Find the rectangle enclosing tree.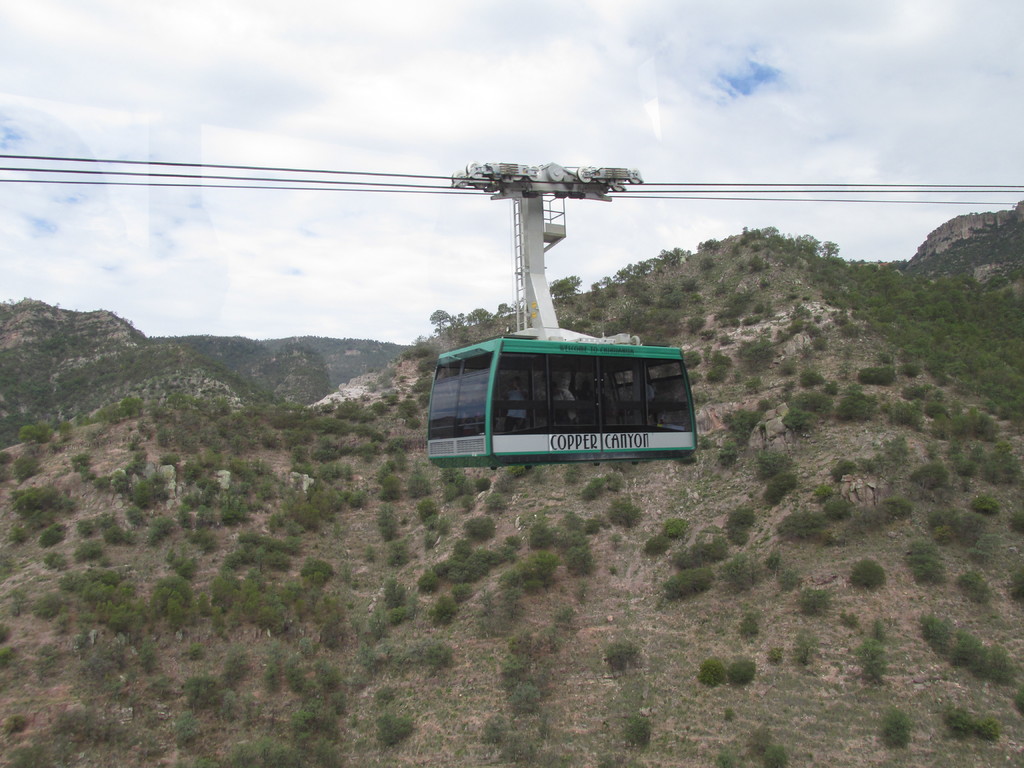
box=[797, 632, 815, 673].
